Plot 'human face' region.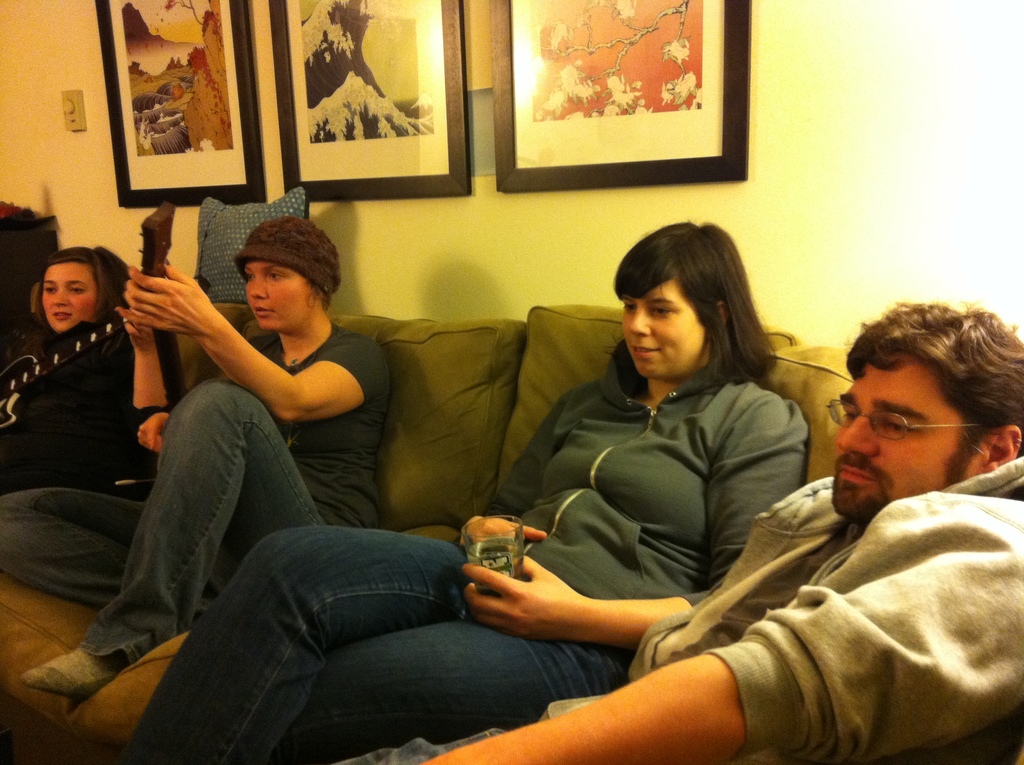
Plotted at crop(239, 264, 312, 328).
